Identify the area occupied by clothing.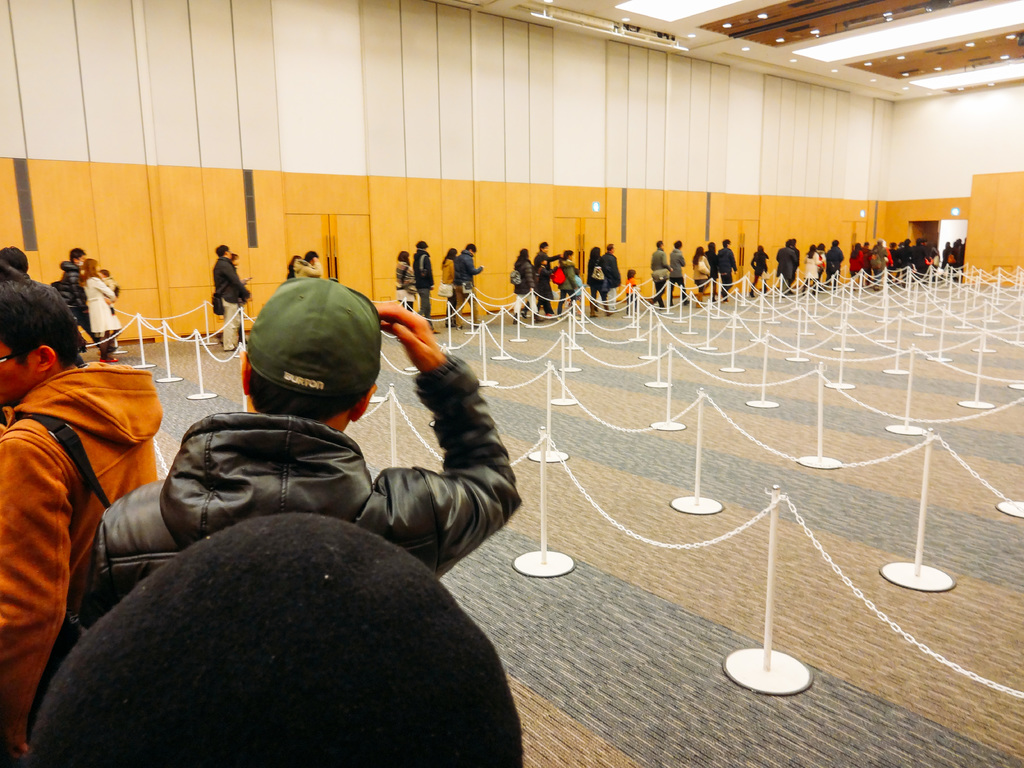
Area: BBox(83, 278, 115, 328).
